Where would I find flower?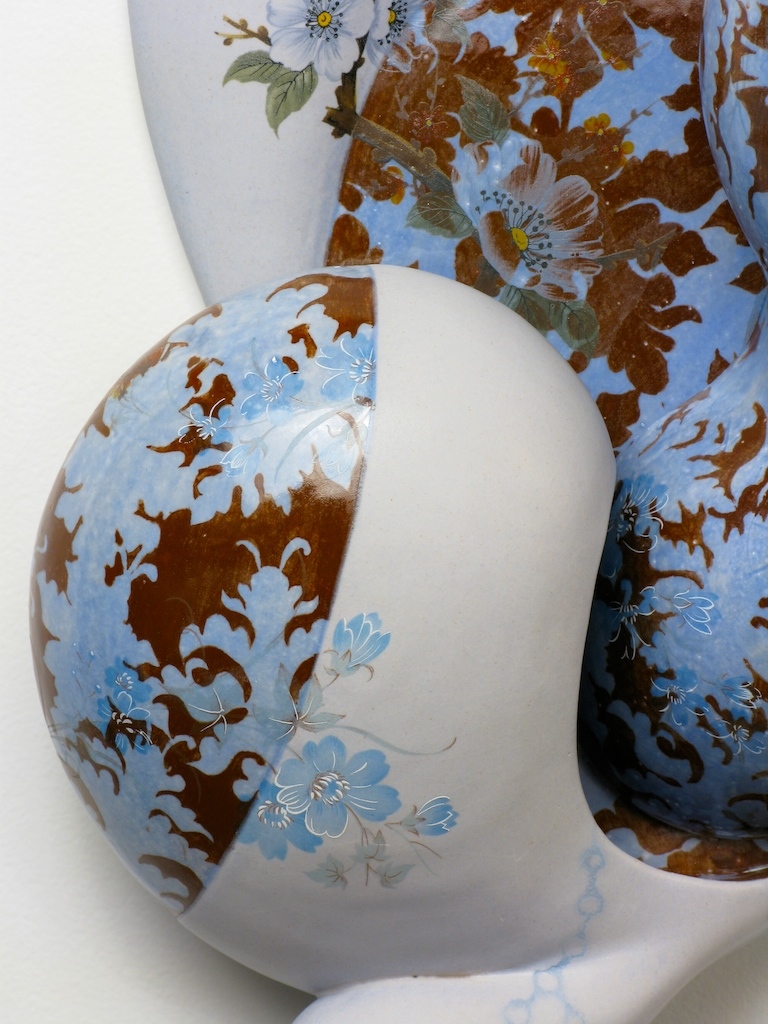
At left=410, top=790, right=466, bottom=836.
